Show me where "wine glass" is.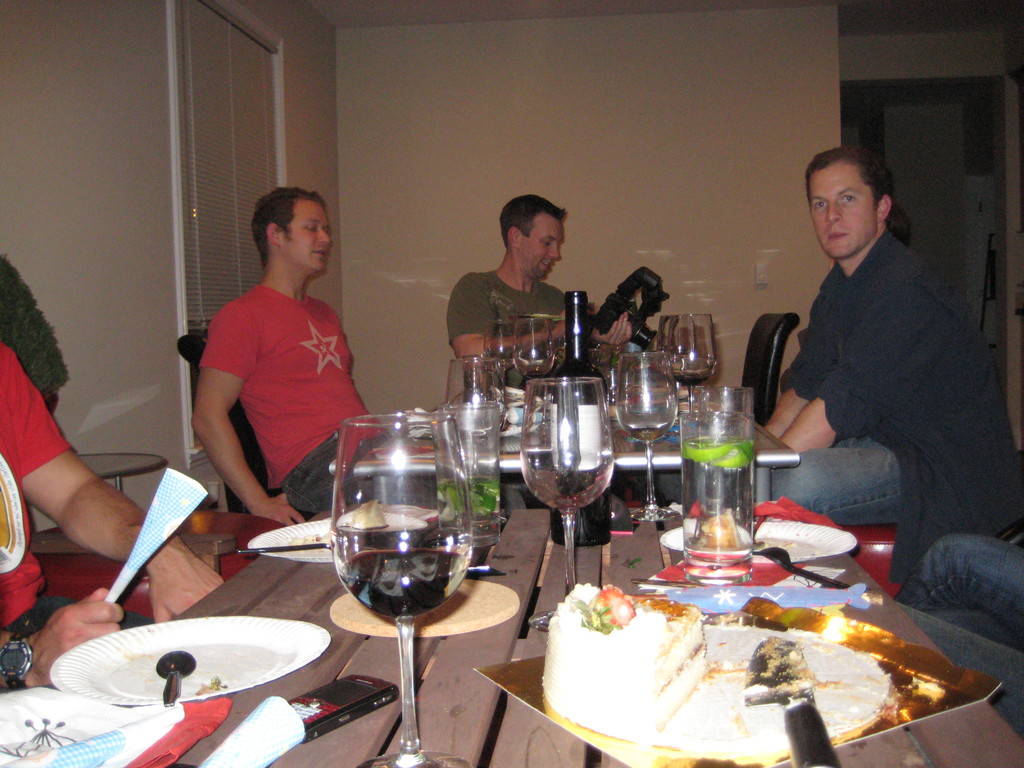
"wine glass" is at x1=520, y1=372, x2=609, y2=624.
